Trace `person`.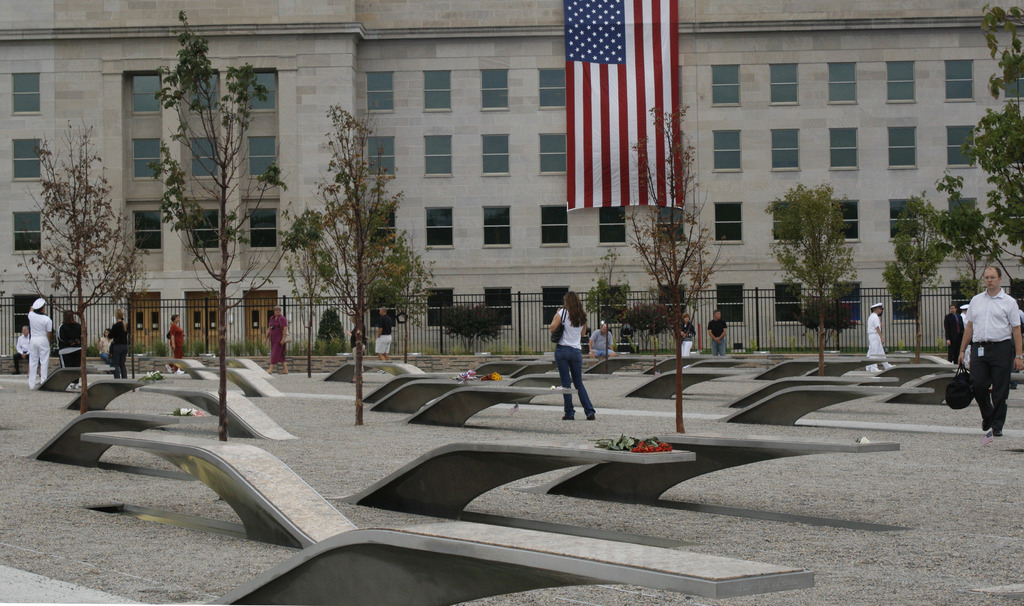
Traced to BBox(552, 287, 601, 427).
